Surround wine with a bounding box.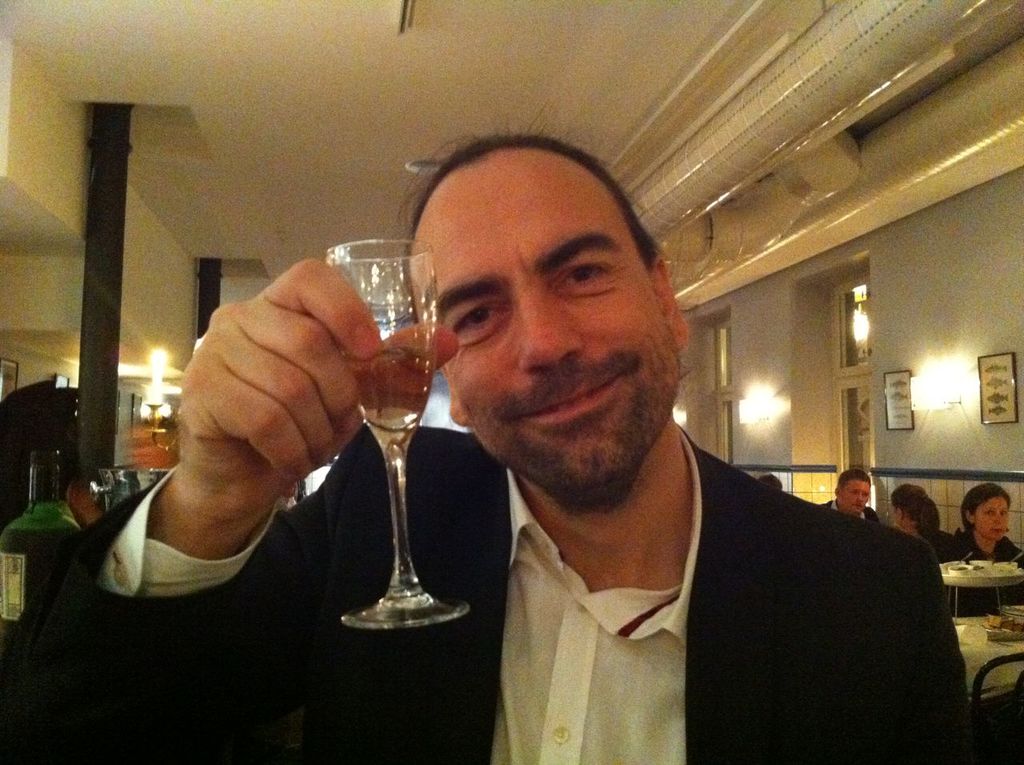
[306,203,480,646].
